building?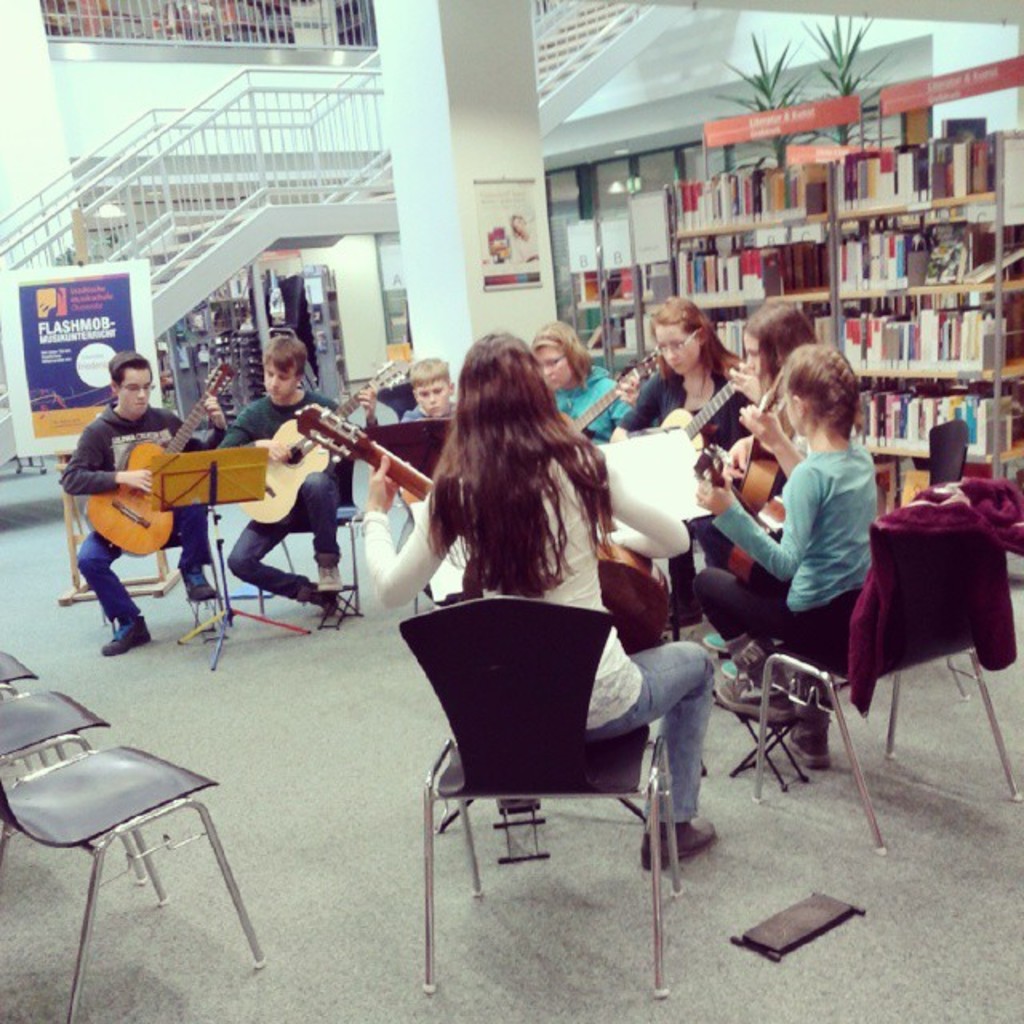
select_region(0, 0, 1022, 1022)
